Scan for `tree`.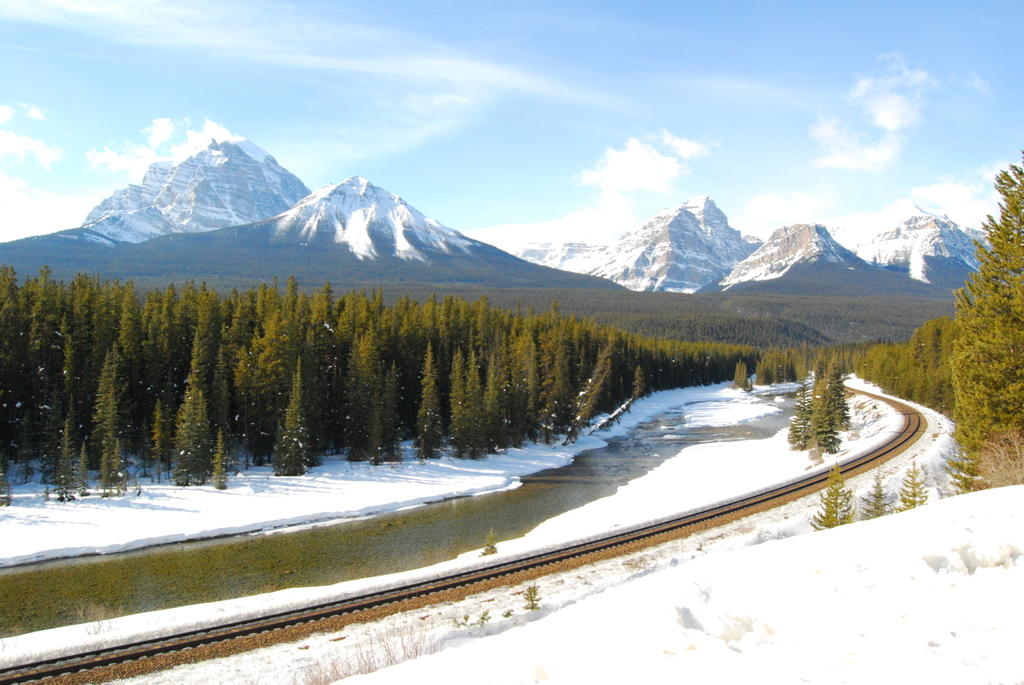
Scan result: (left=66, top=273, right=137, bottom=478).
